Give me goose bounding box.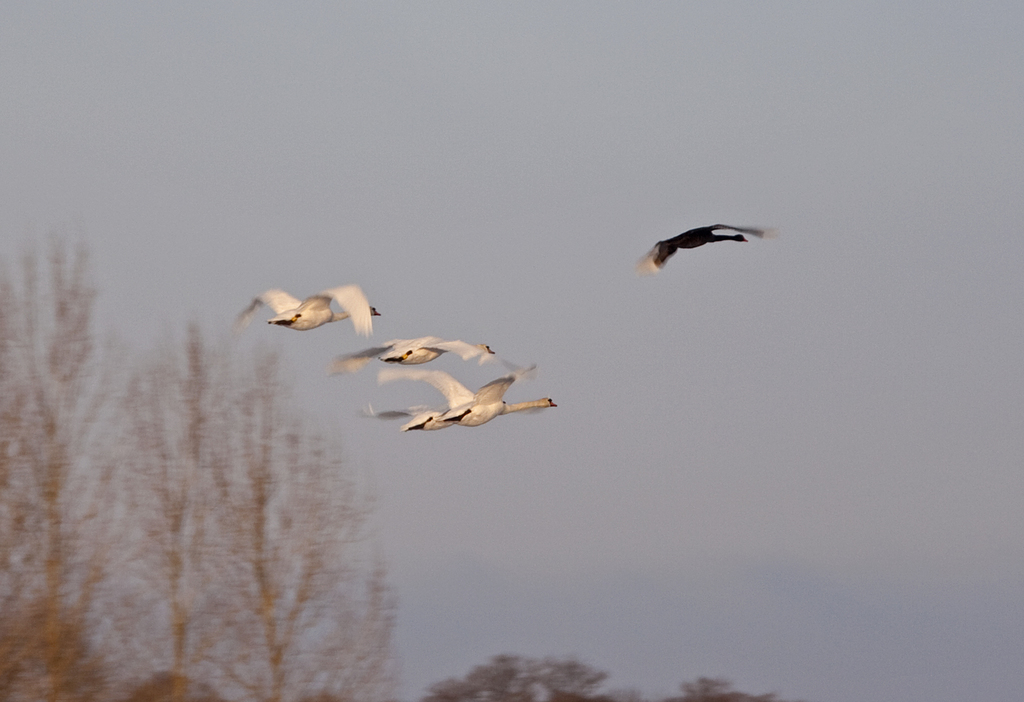
BBox(372, 369, 551, 438).
